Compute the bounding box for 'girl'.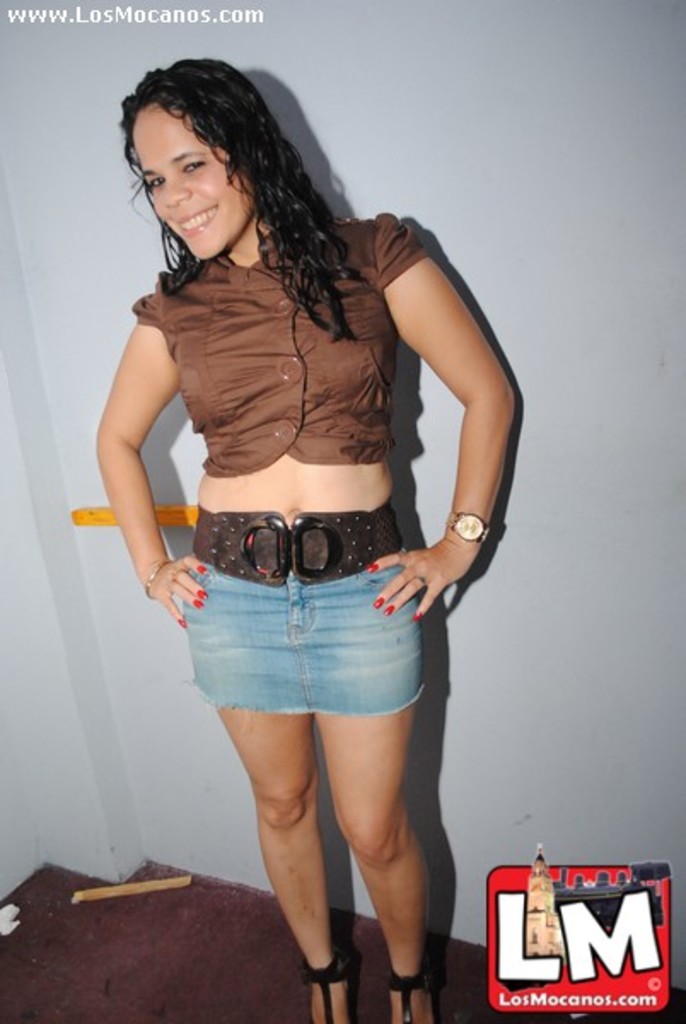
box=[89, 56, 514, 1022].
